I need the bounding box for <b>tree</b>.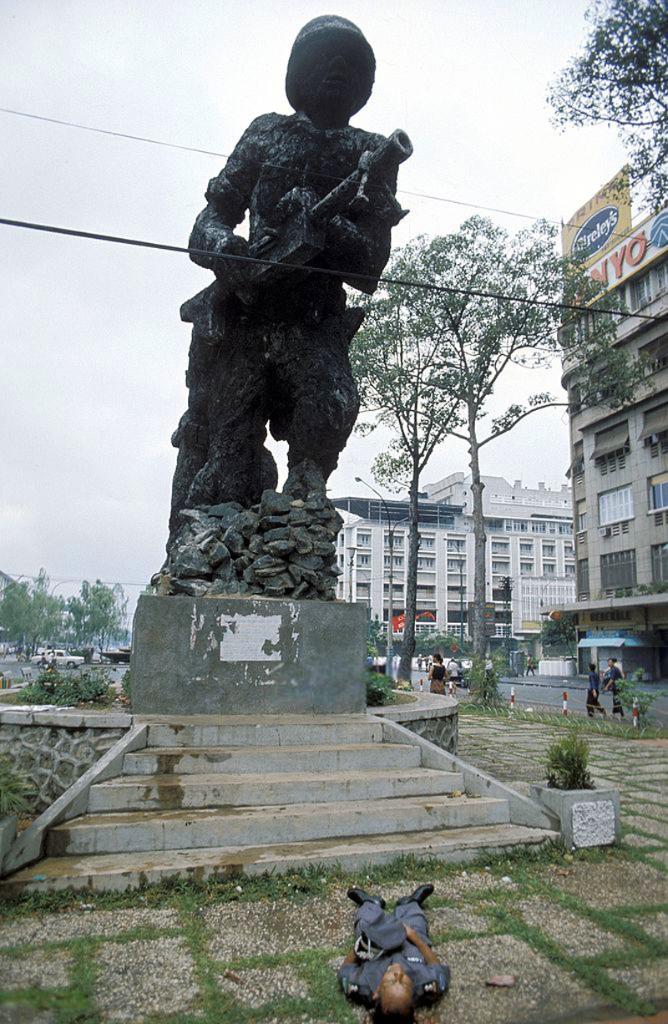
Here it is: Rect(542, 0, 667, 210).
